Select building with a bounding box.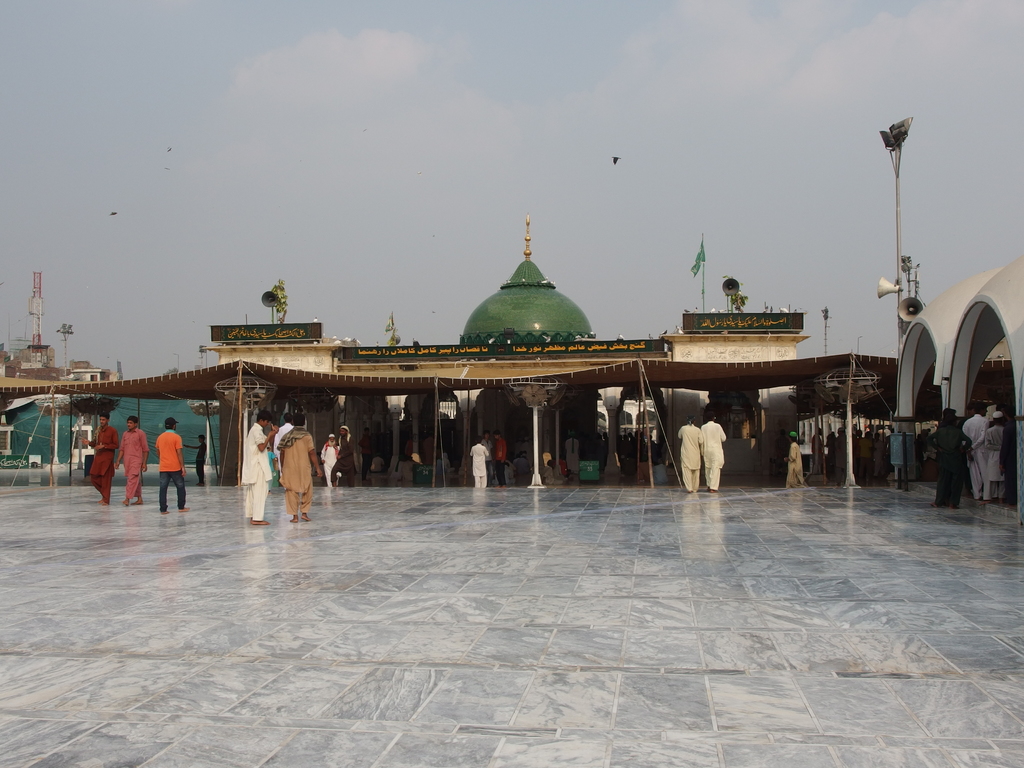
pyautogui.locateOnScreen(892, 253, 1023, 514).
